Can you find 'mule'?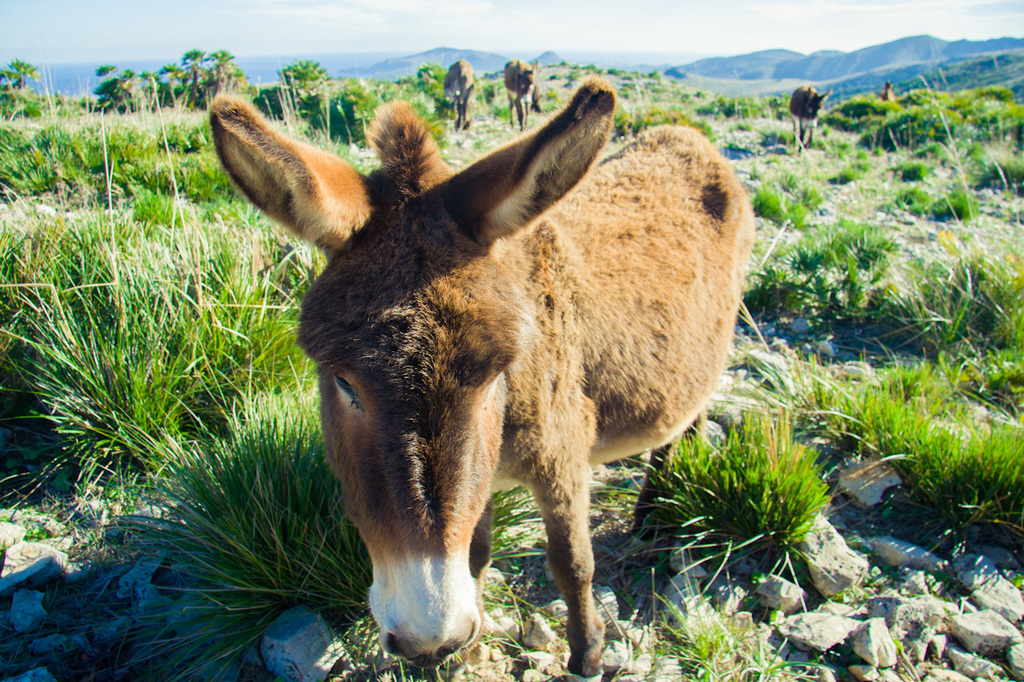
Yes, bounding box: <region>215, 79, 755, 681</region>.
